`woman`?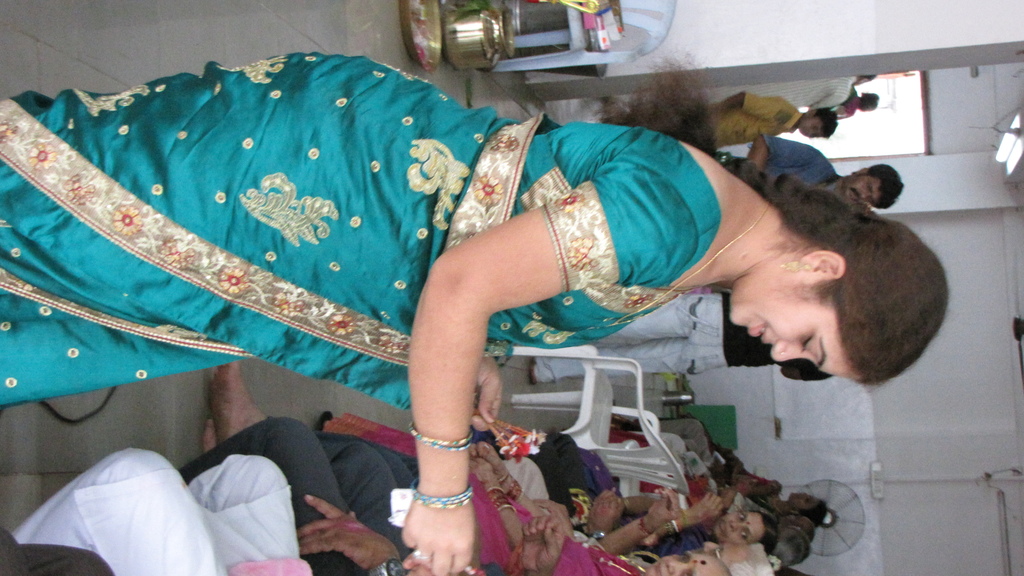
x1=318 y1=410 x2=724 y2=575
